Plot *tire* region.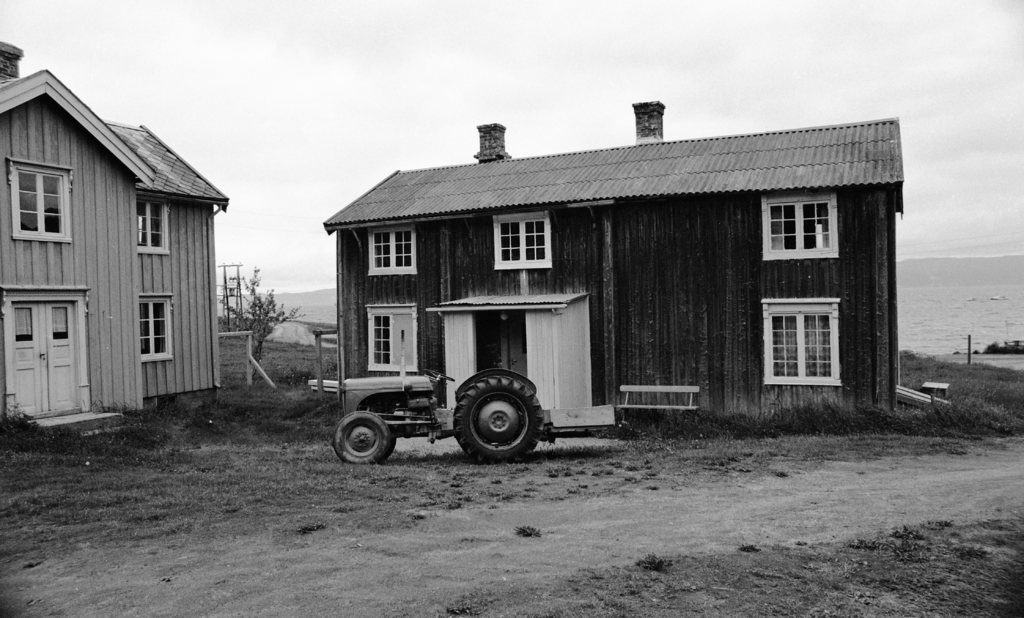
Plotted at [334, 410, 389, 464].
